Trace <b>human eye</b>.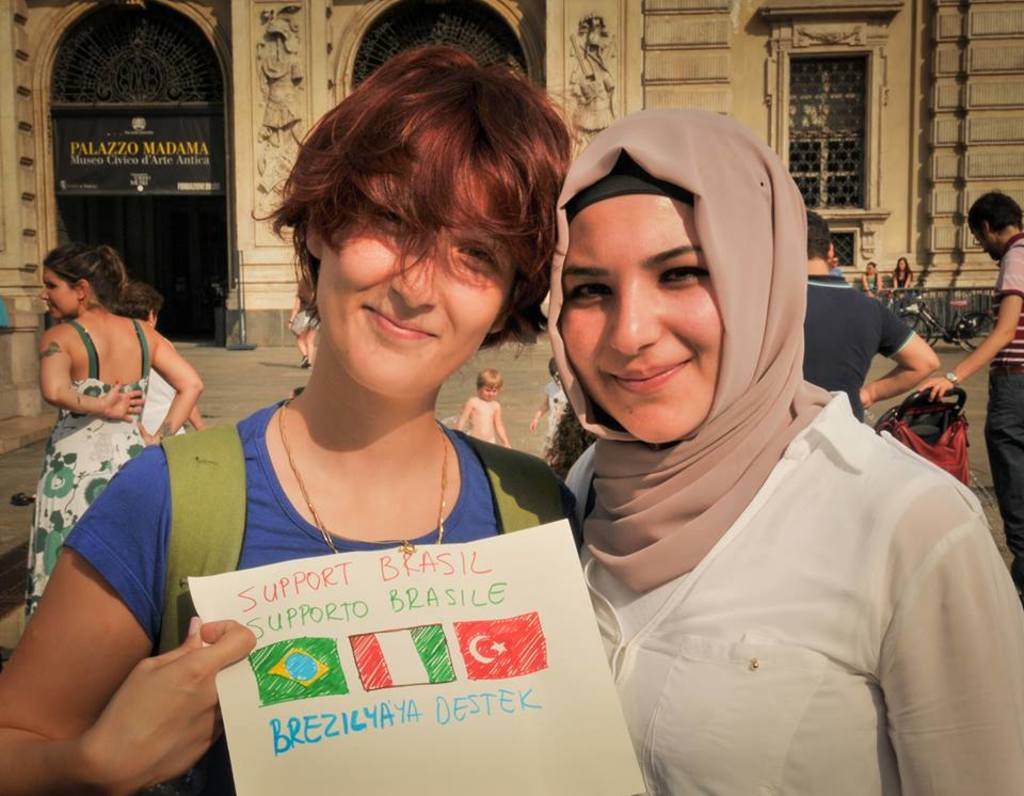
Traced to {"x1": 45, "y1": 280, "x2": 61, "y2": 292}.
